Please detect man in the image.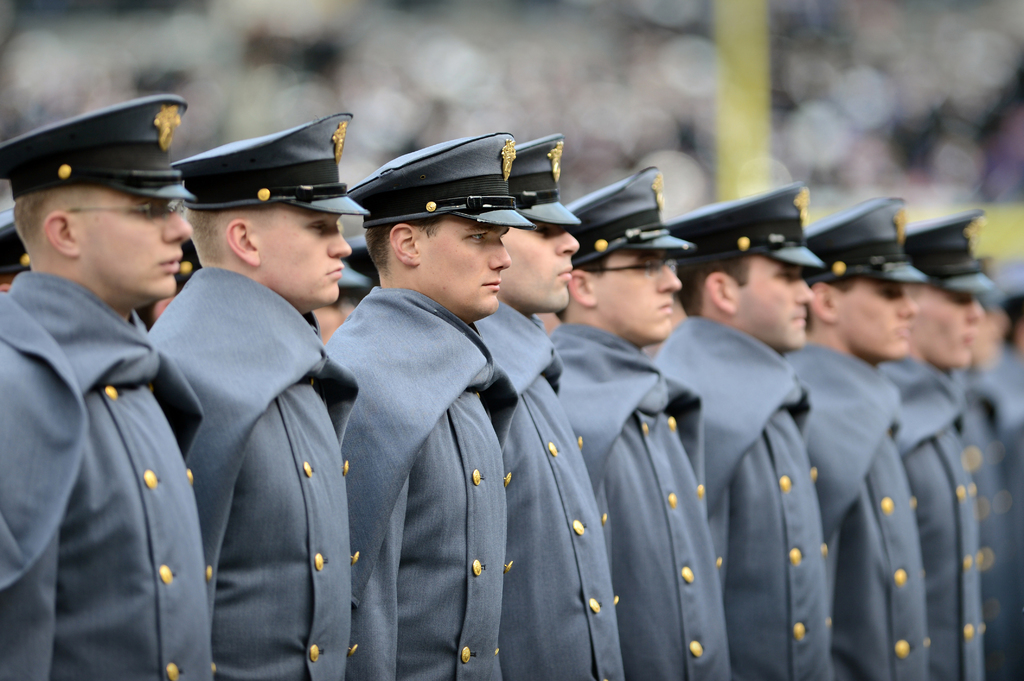
bbox(158, 112, 352, 680).
